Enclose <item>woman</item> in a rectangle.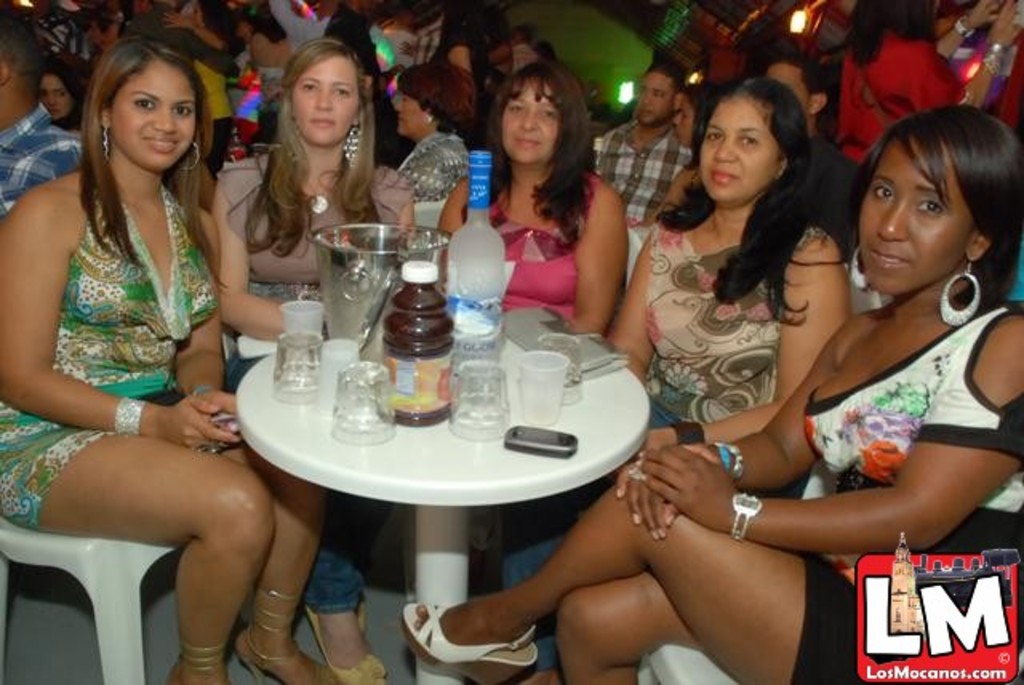
box=[392, 107, 1022, 683].
